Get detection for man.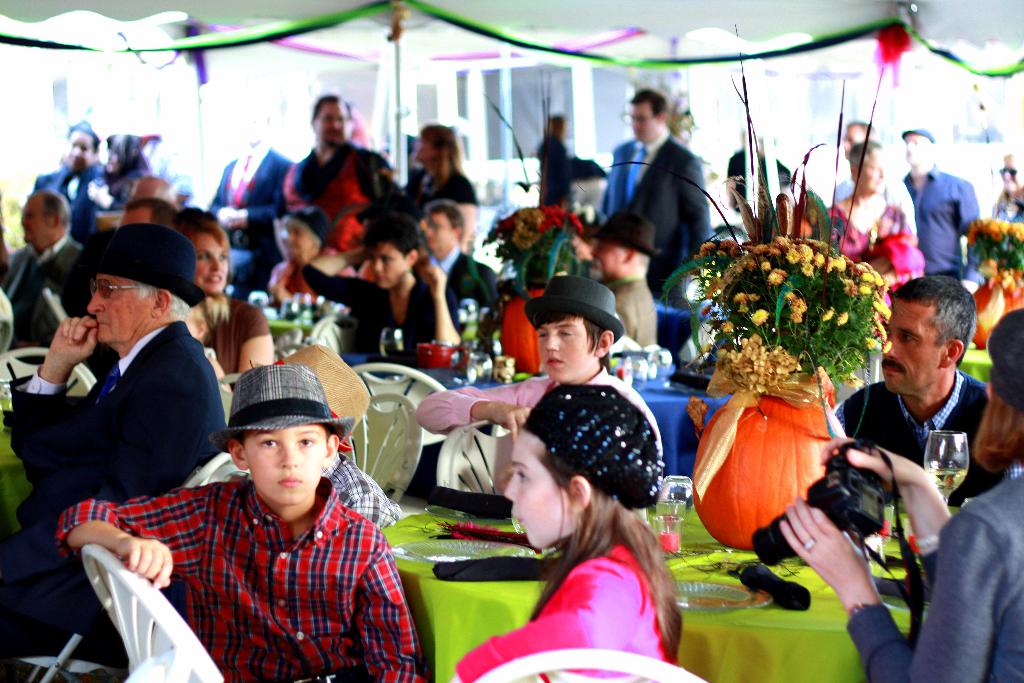
Detection: (294, 206, 459, 378).
